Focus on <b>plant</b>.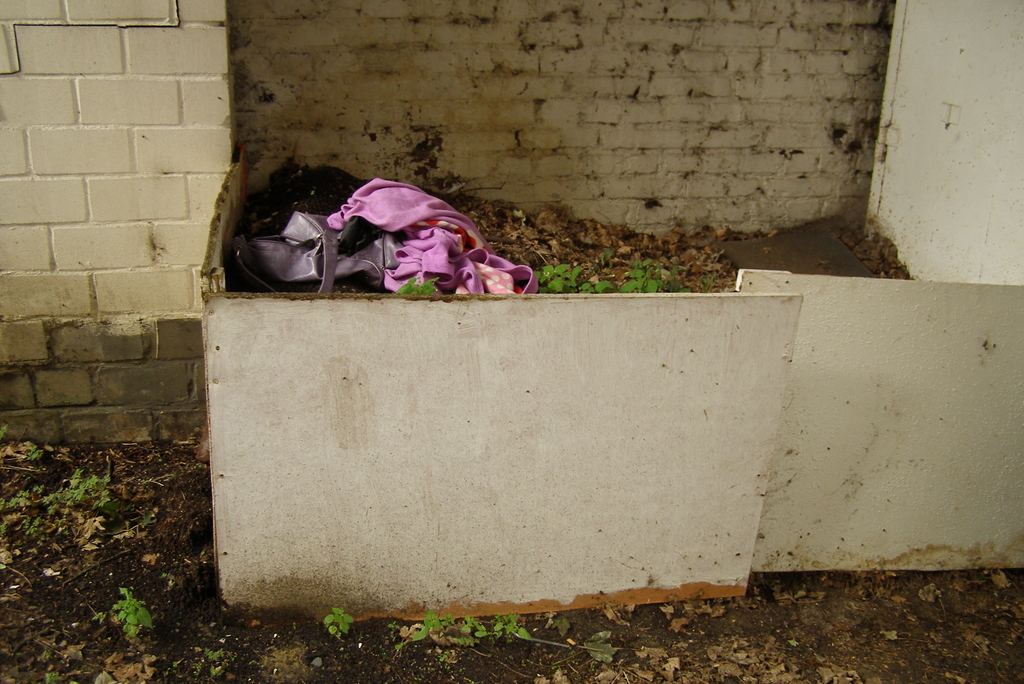
Focused at box=[38, 464, 118, 528].
